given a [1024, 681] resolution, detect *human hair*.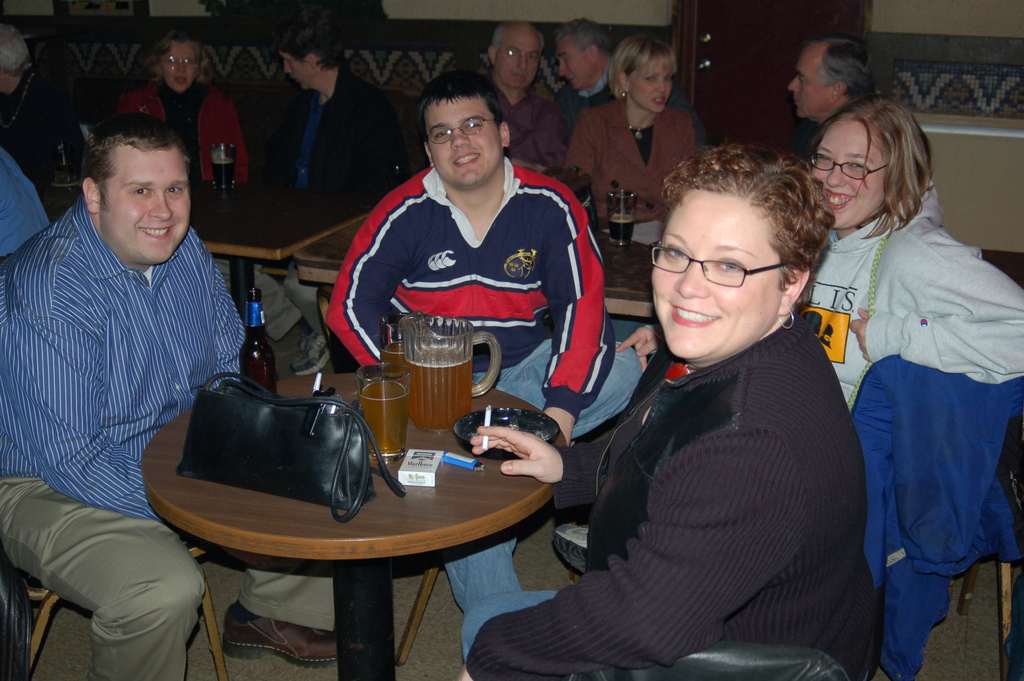
[left=607, top=24, right=673, bottom=97].
